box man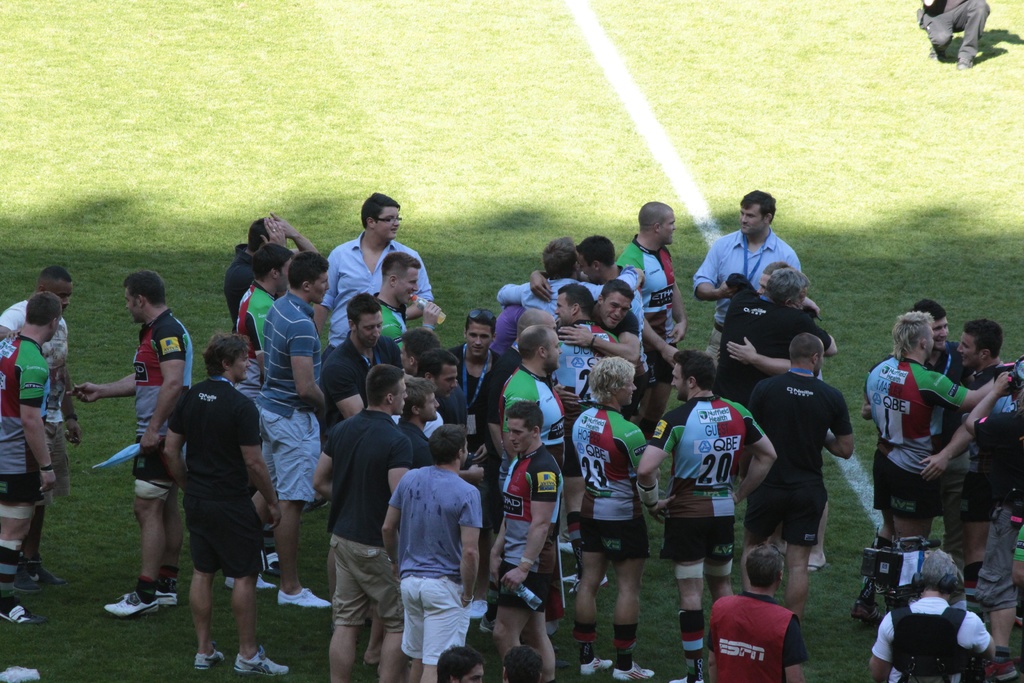
left=708, top=272, right=834, bottom=412
